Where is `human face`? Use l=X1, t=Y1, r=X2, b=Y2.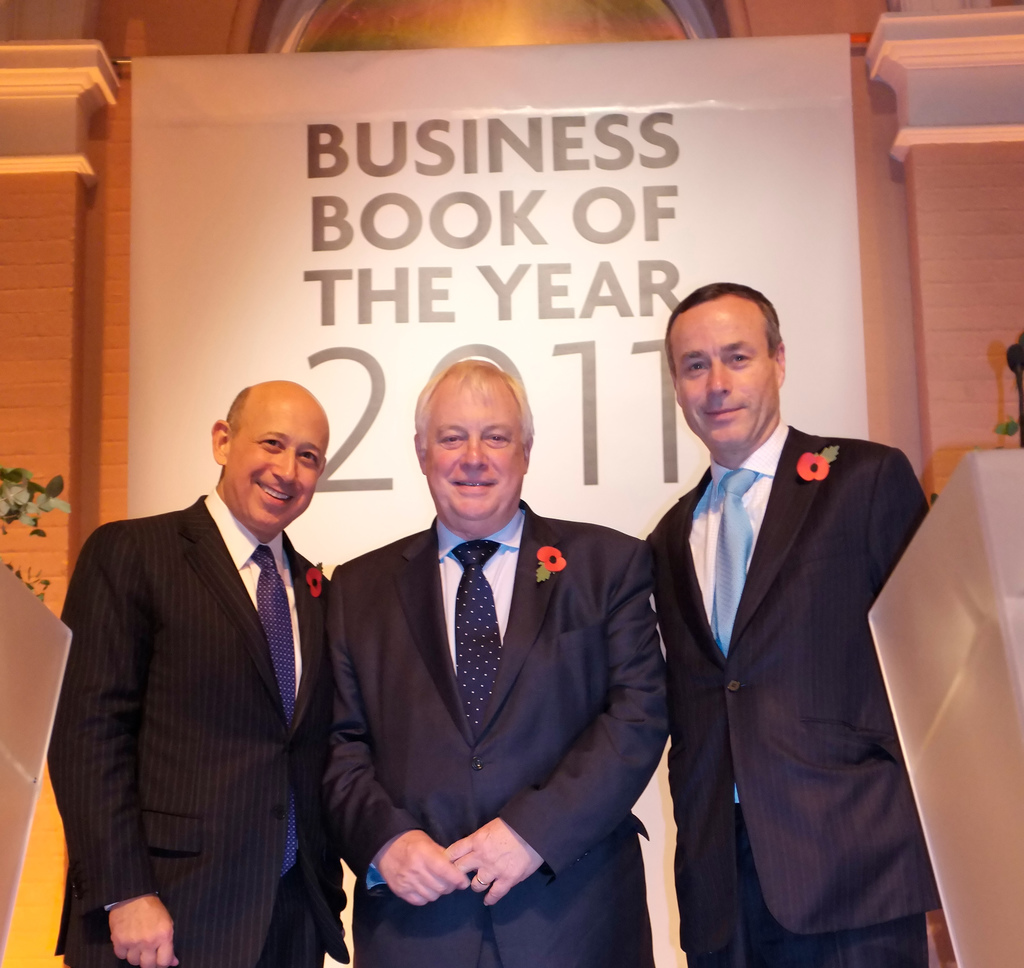
l=221, t=395, r=321, b=536.
